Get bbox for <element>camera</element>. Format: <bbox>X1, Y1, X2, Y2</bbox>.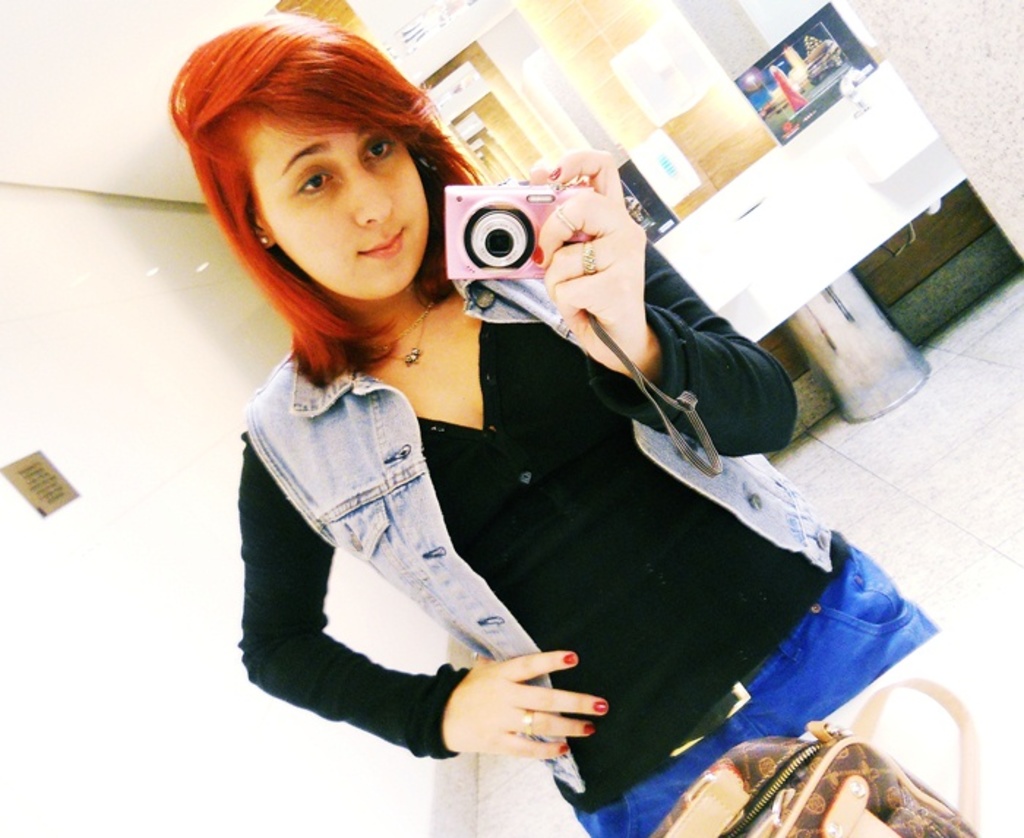
<bbox>439, 168, 573, 300</bbox>.
